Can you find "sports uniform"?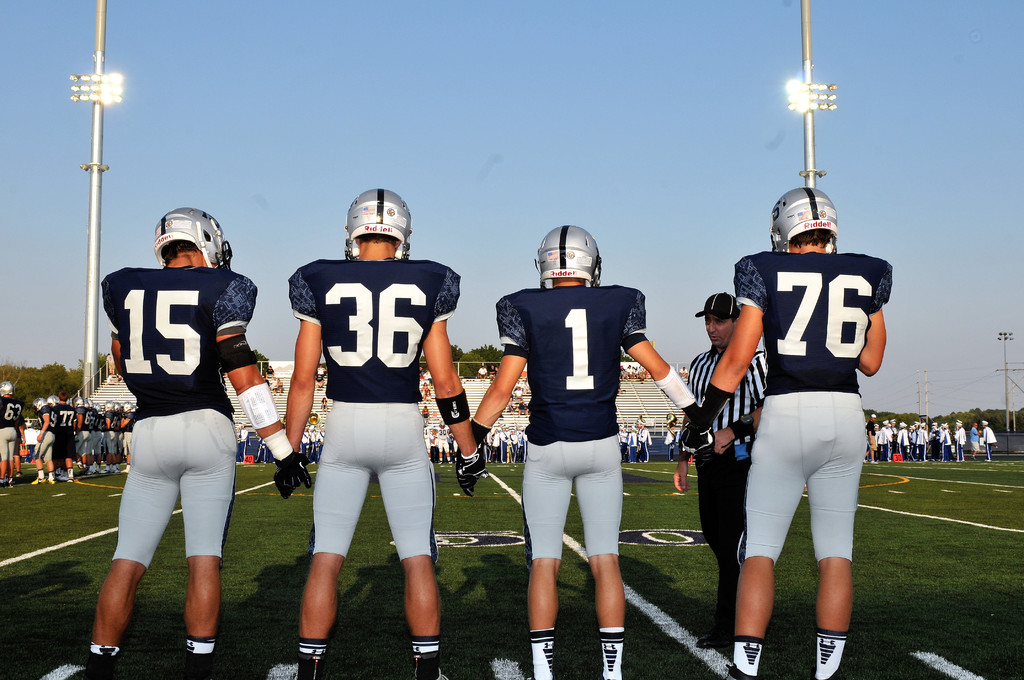
Yes, bounding box: region(679, 177, 901, 679).
